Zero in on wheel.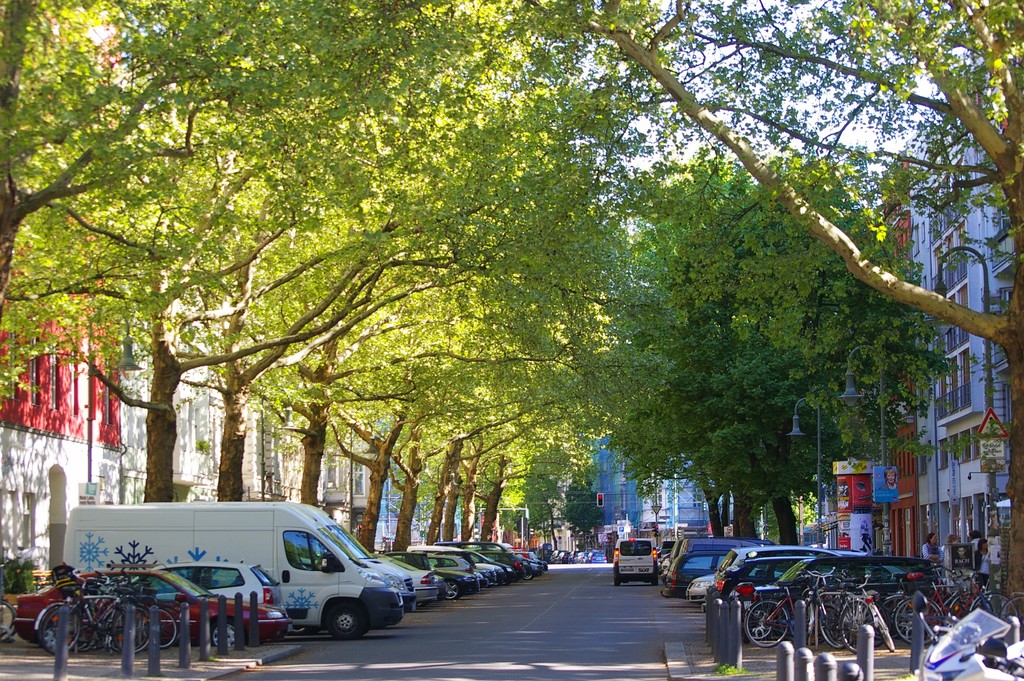
Zeroed in: bbox=(446, 580, 461, 600).
